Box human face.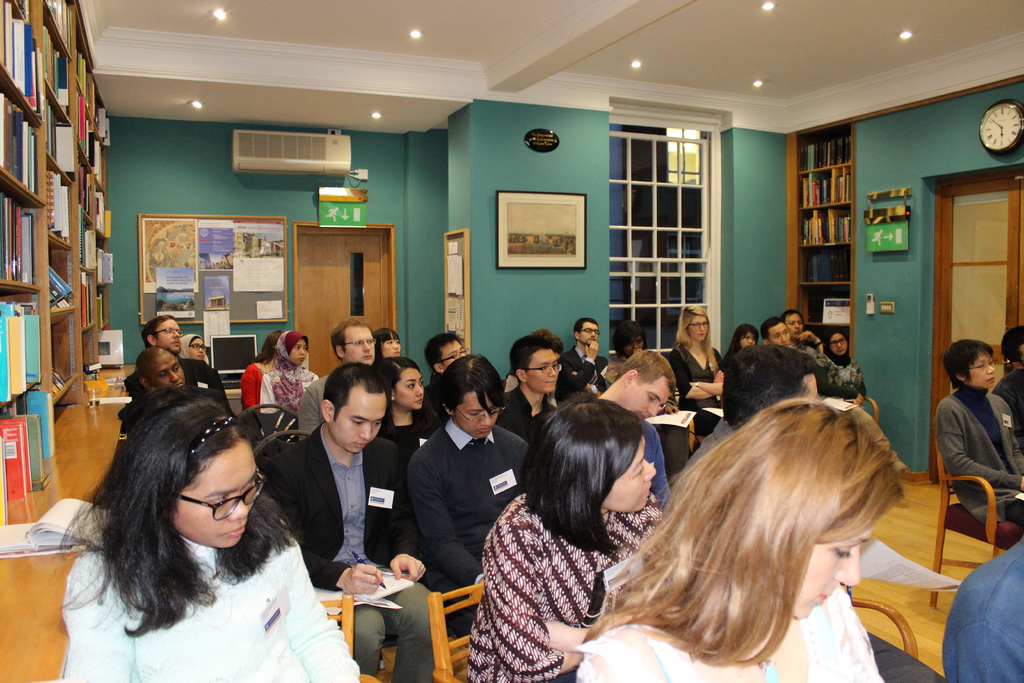
locate(768, 320, 790, 345).
